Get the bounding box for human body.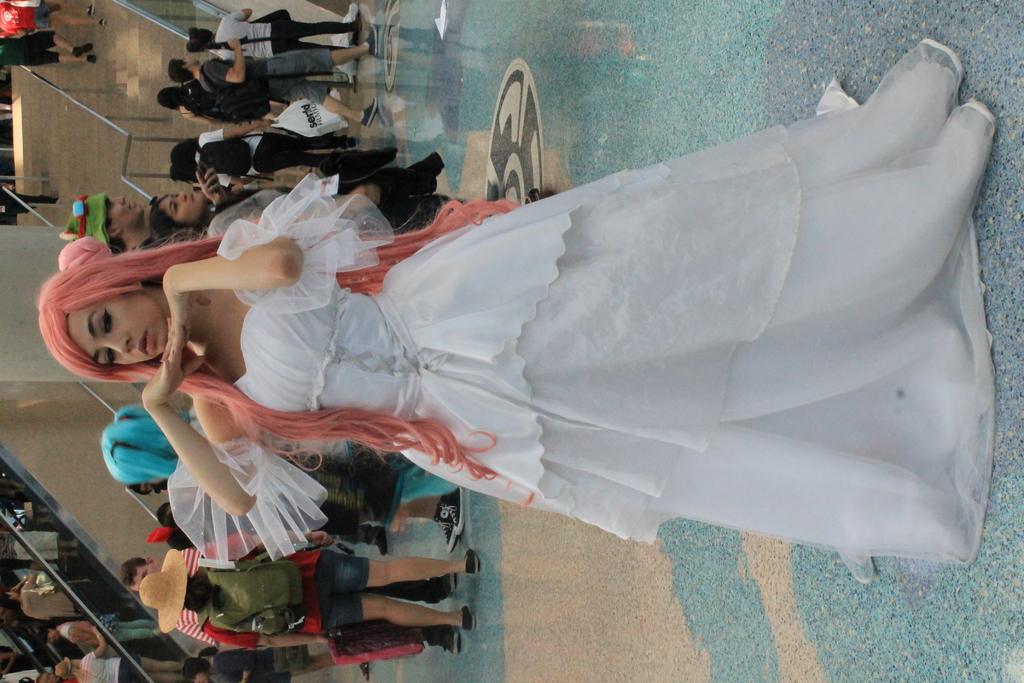
box=[173, 509, 480, 627].
